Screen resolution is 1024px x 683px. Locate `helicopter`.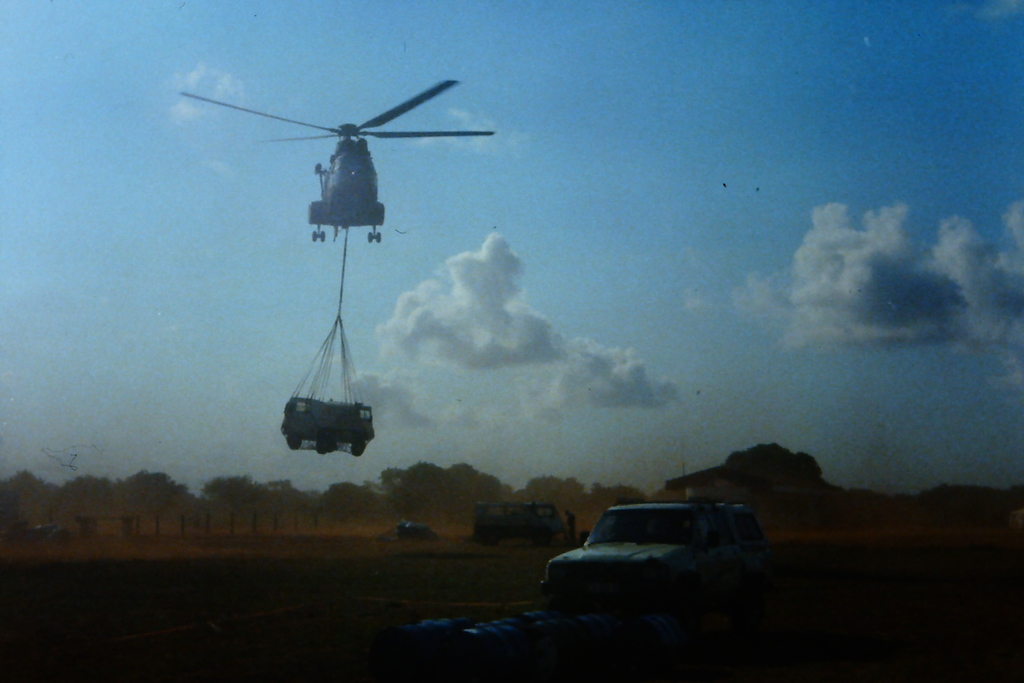
(177,78,492,247).
